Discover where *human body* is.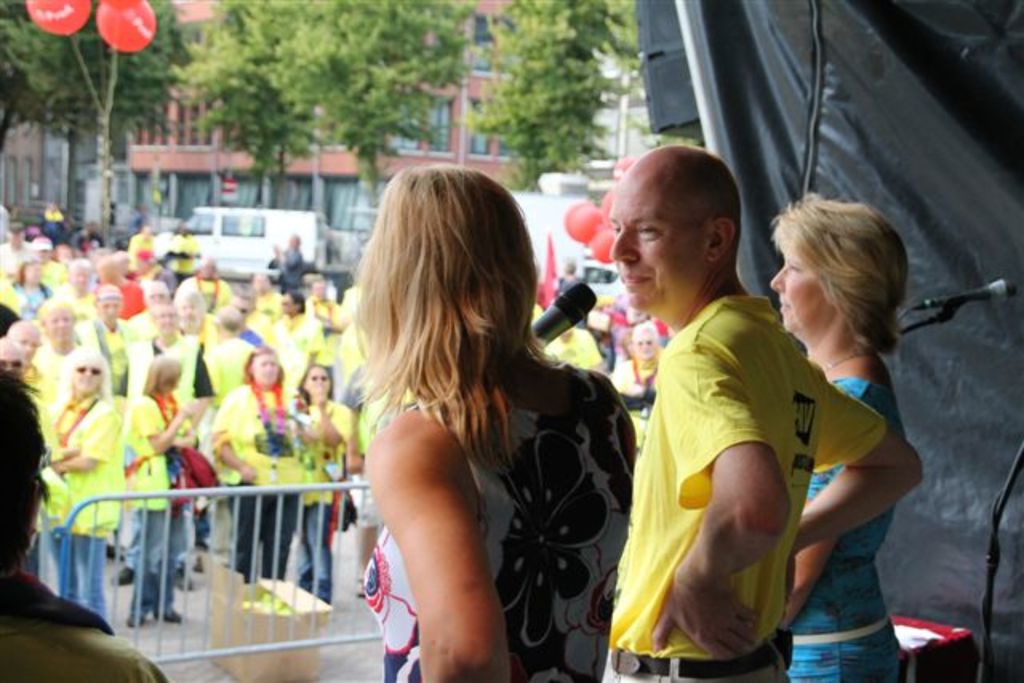
Discovered at rect(786, 347, 894, 681).
